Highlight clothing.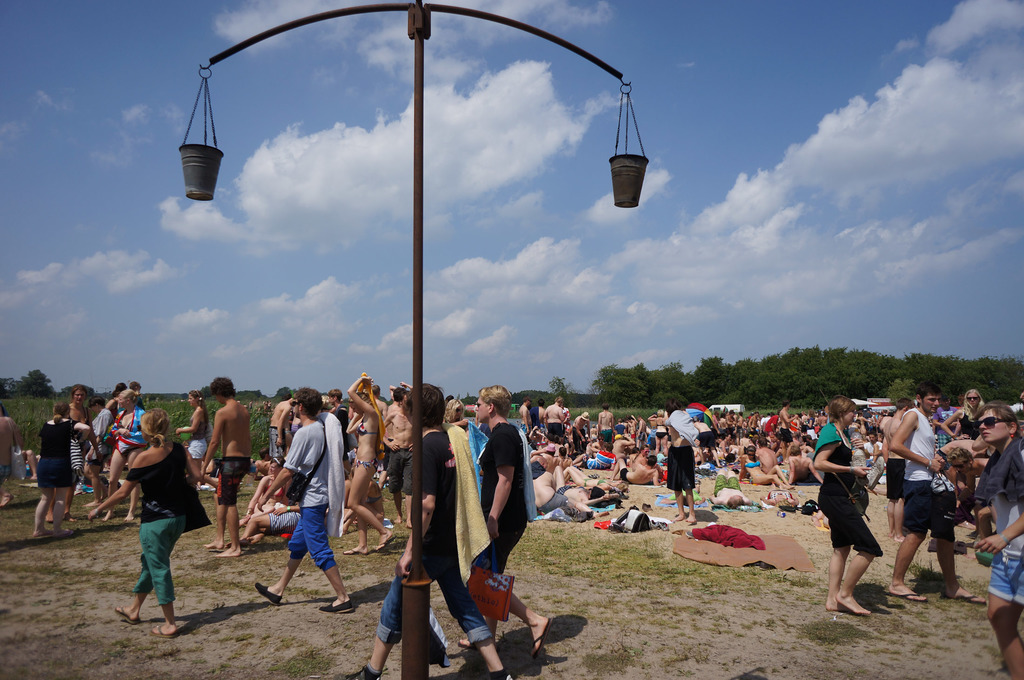
Highlighted region: Rect(906, 480, 956, 542).
